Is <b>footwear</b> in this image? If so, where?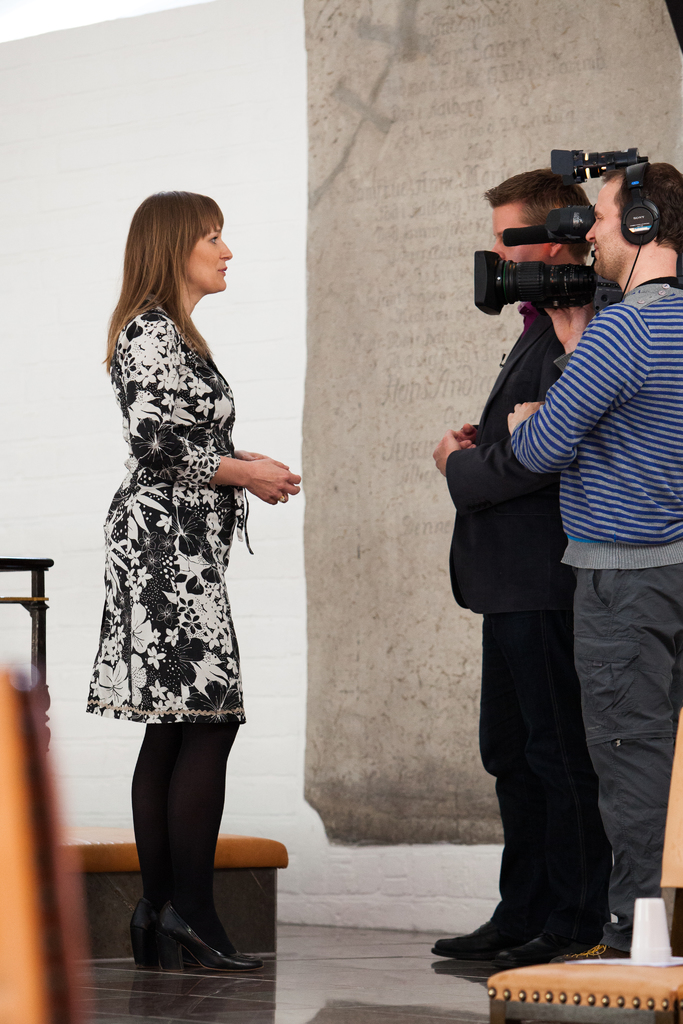
Yes, at l=449, t=921, r=595, b=973.
